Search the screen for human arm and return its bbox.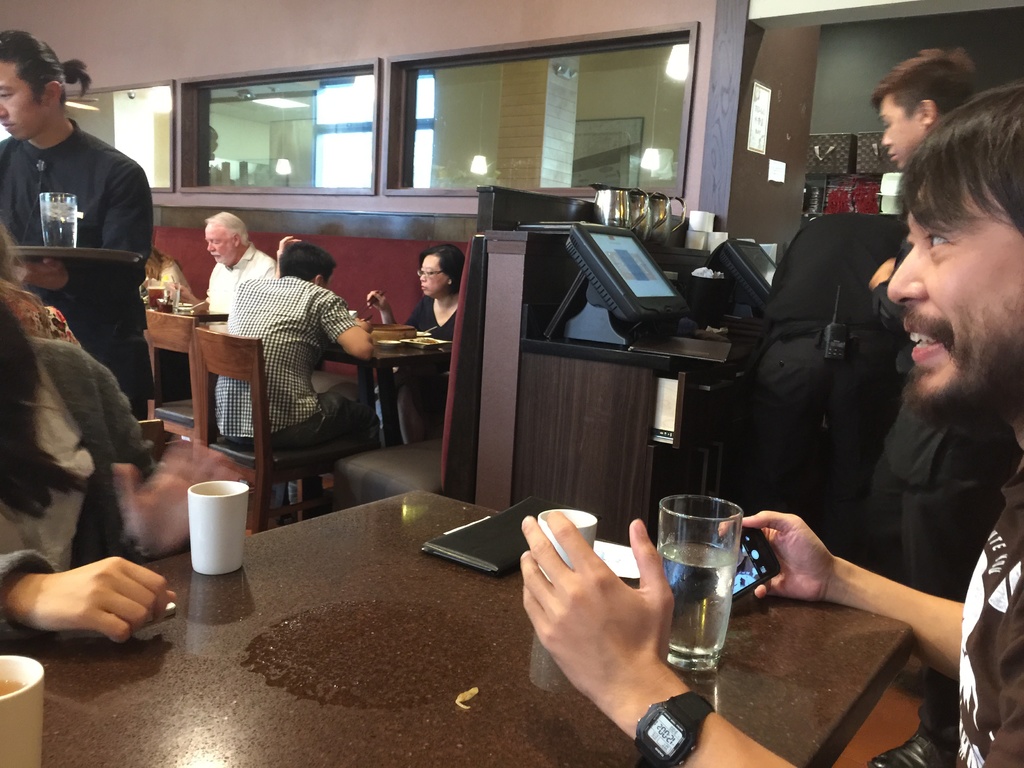
Found: <bbox>177, 258, 221, 316</bbox>.
